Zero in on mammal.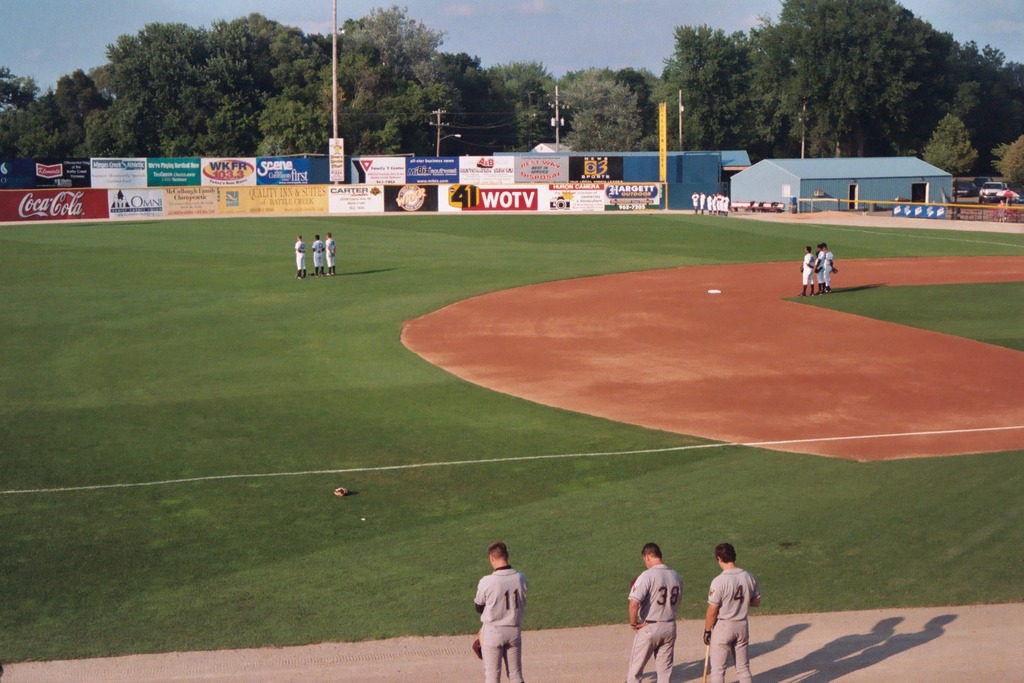
Zeroed in: locate(802, 243, 816, 292).
